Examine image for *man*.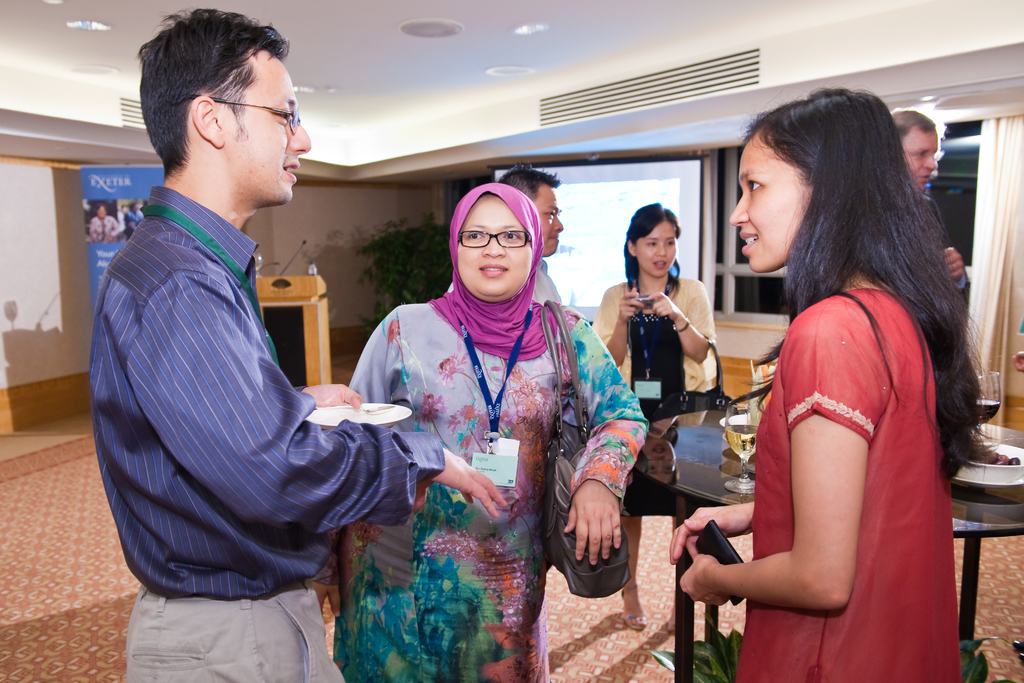
Examination result: 877:106:977:303.
